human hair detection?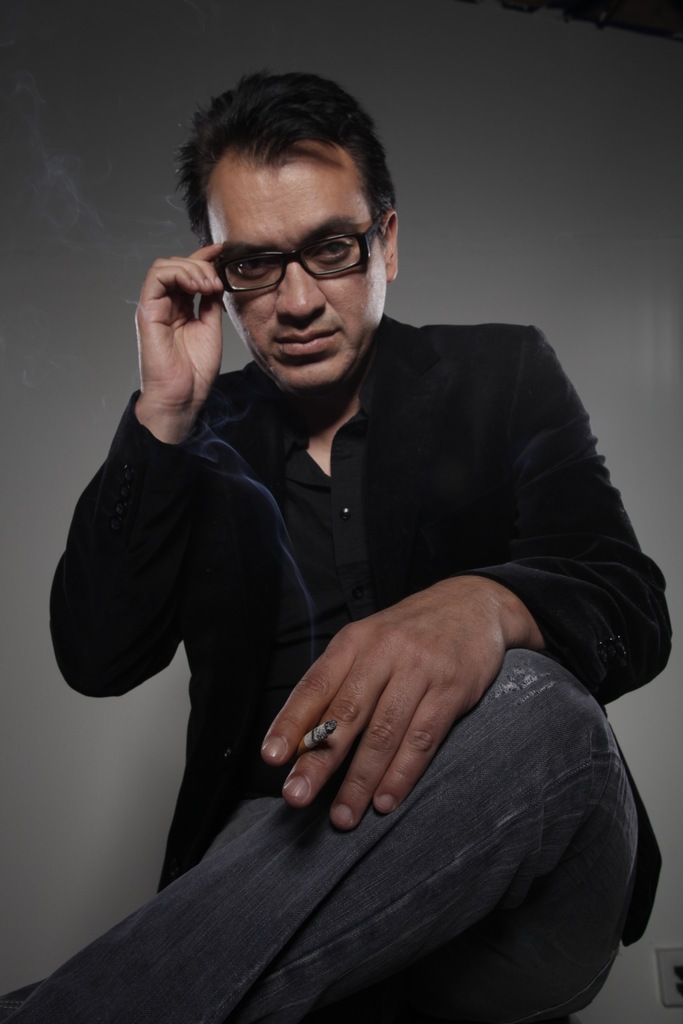
<region>176, 54, 403, 295</region>
